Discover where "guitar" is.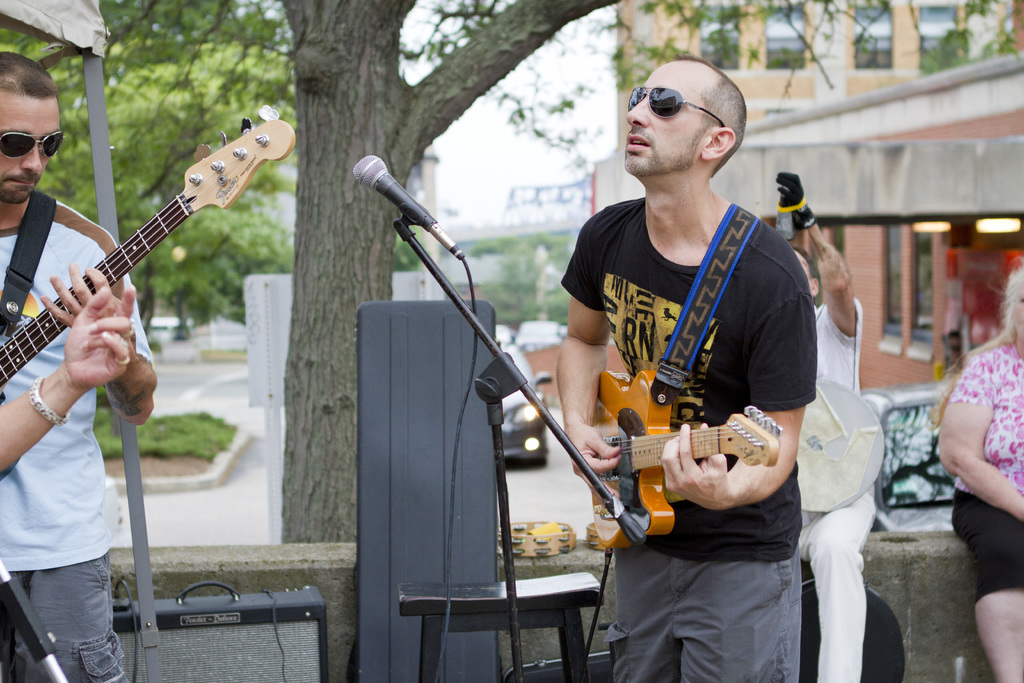
Discovered at rect(0, 116, 284, 486).
